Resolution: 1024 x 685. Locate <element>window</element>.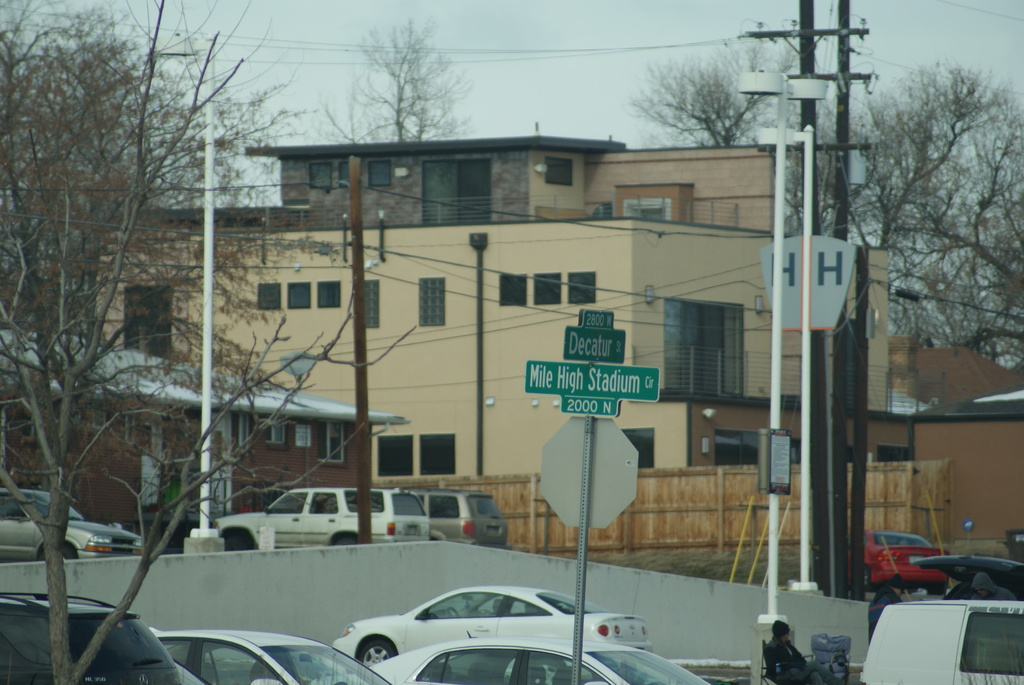
(left=671, top=300, right=732, bottom=400).
